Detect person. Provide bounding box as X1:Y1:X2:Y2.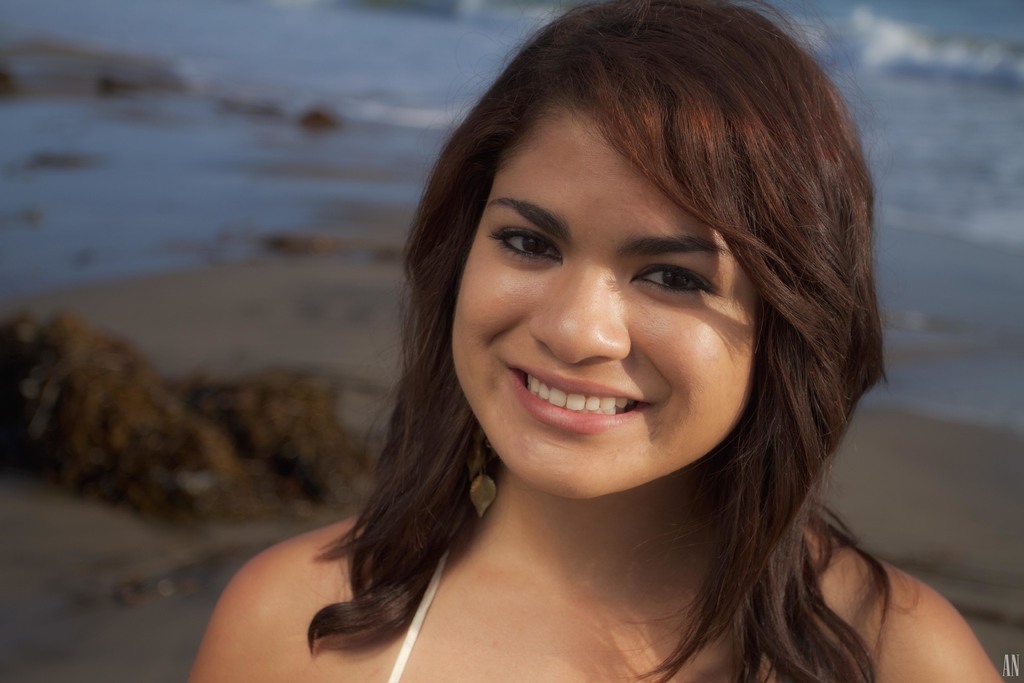
202:0:945:682.
